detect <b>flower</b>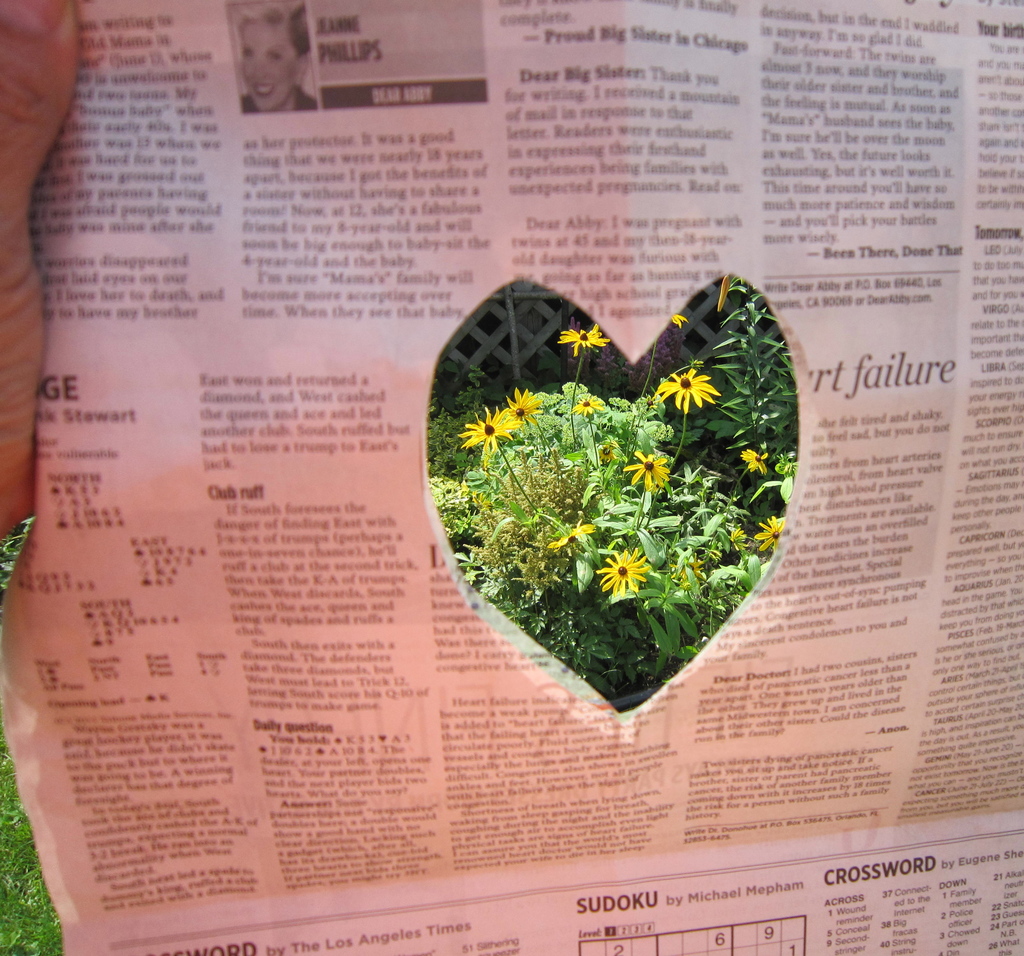
bbox(557, 323, 607, 355)
